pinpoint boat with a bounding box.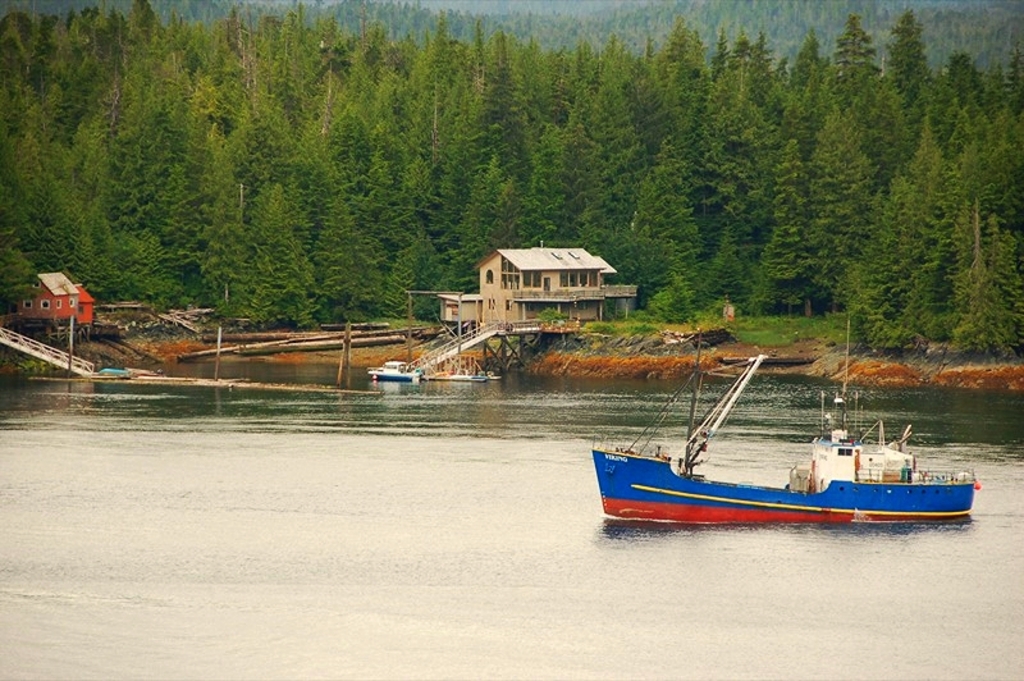
{"x1": 593, "y1": 337, "x2": 982, "y2": 550}.
